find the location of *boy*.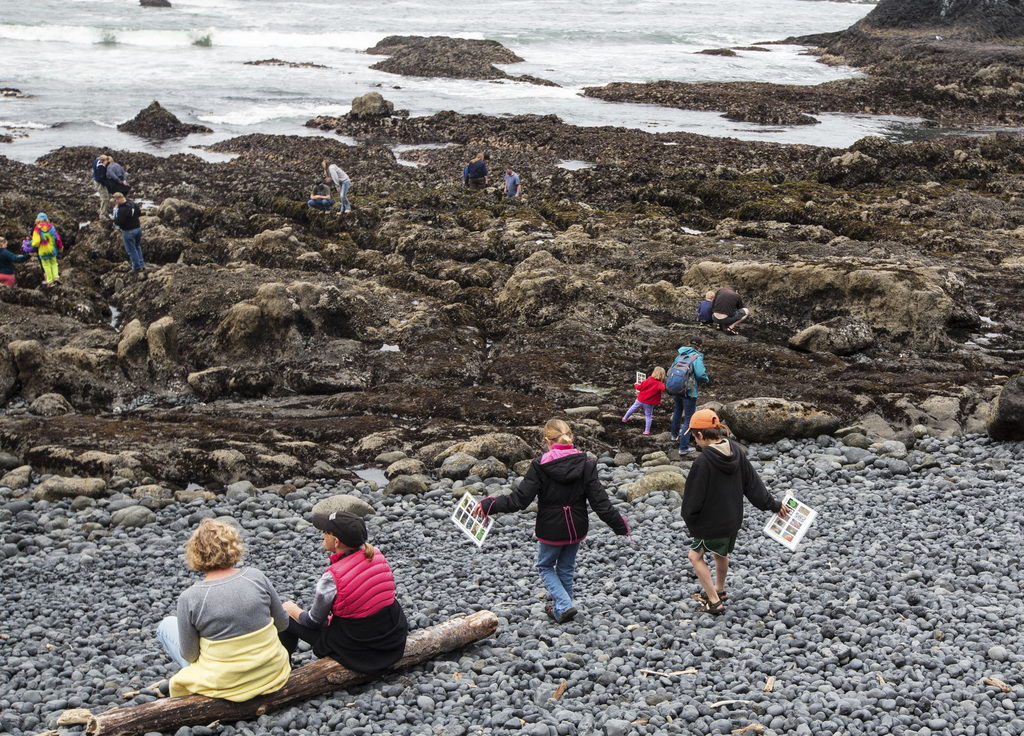
Location: x1=673, y1=412, x2=792, y2=609.
